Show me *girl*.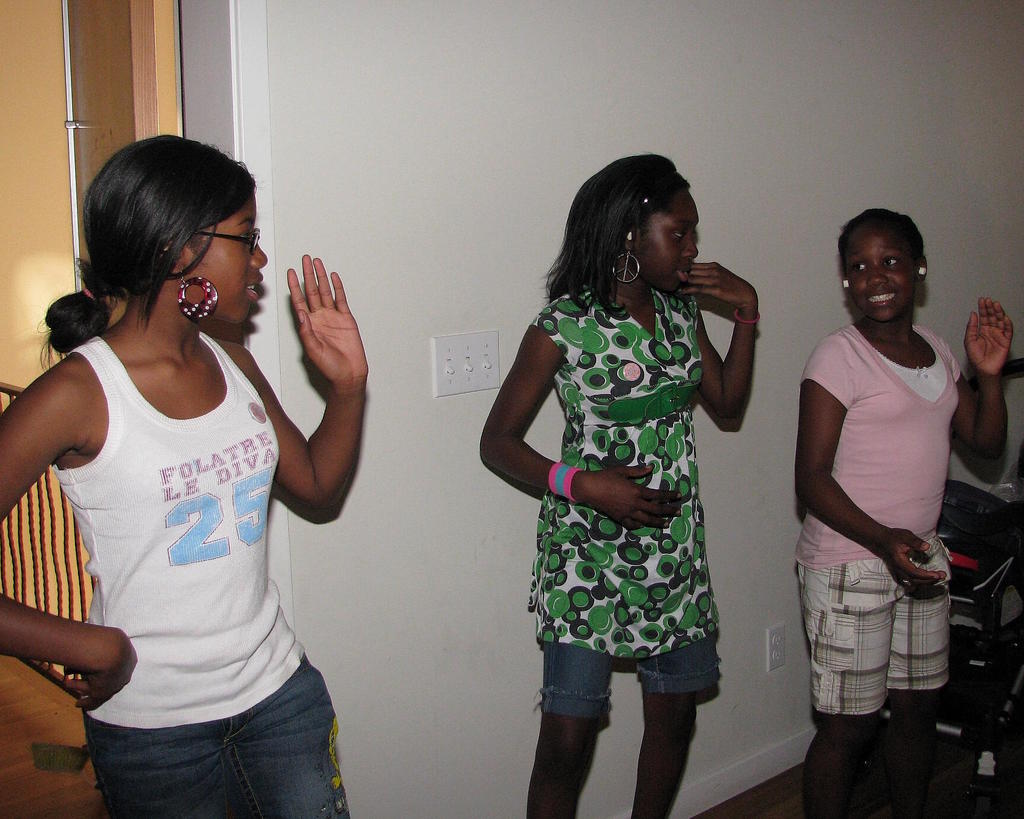
*girl* is here: <bbox>481, 153, 762, 818</bbox>.
